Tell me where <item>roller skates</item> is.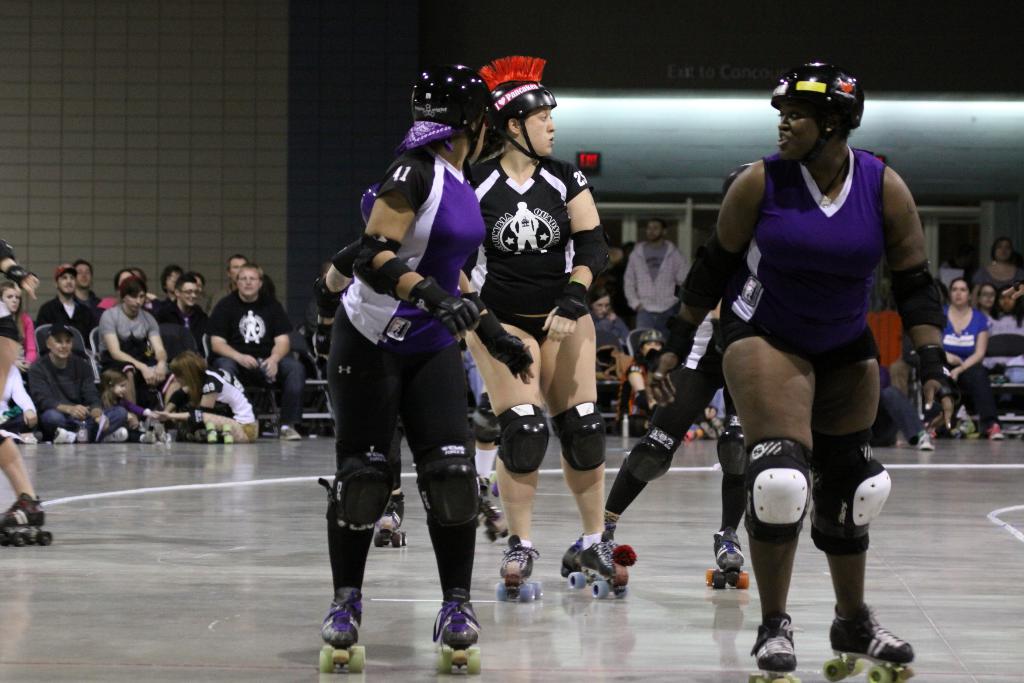
<item>roller skates</item> is at 681:422:703:447.
